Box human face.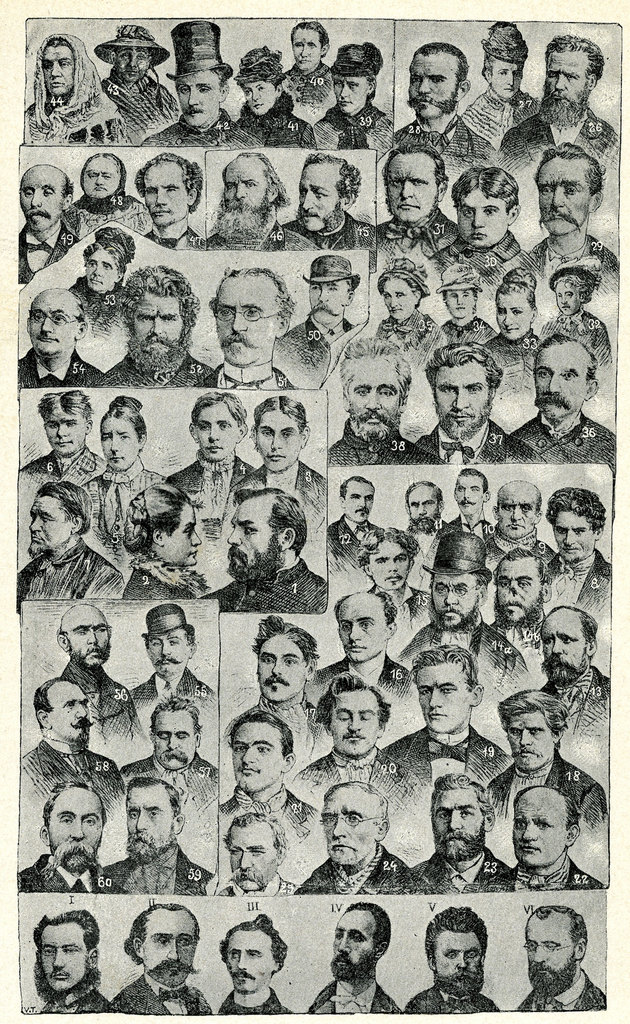
region(226, 825, 282, 892).
